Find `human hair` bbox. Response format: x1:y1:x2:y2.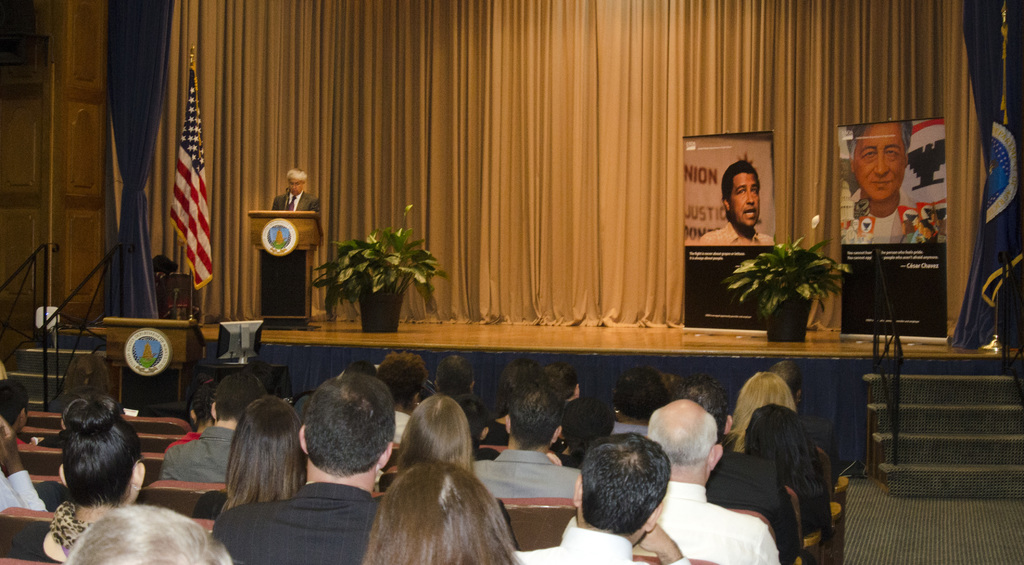
642:407:719:471.
